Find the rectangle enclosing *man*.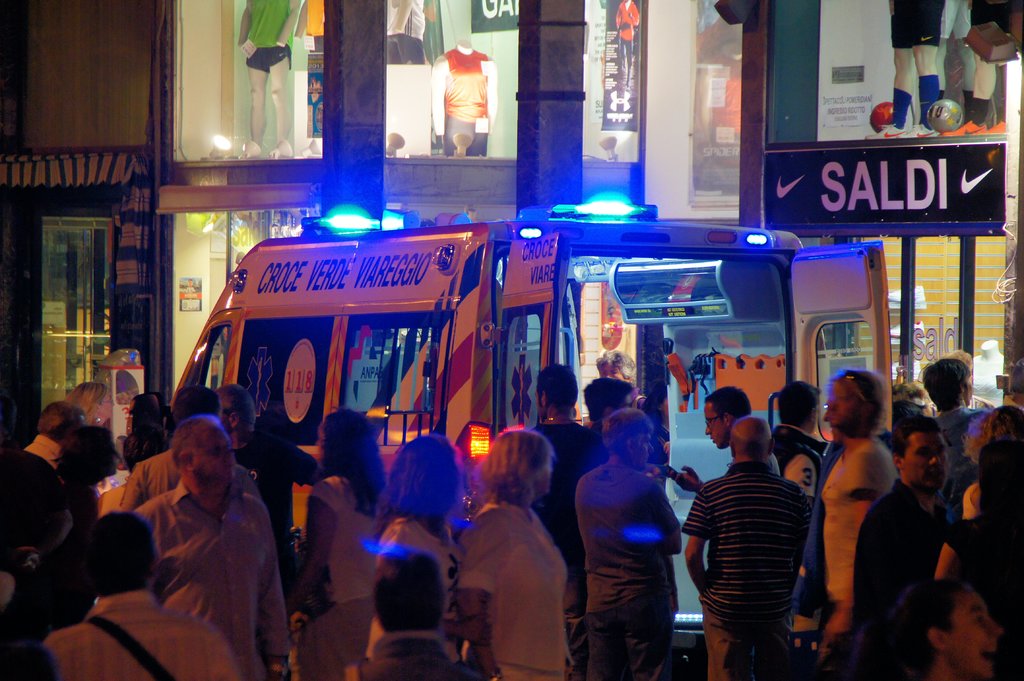
rect(916, 351, 997, 451).
